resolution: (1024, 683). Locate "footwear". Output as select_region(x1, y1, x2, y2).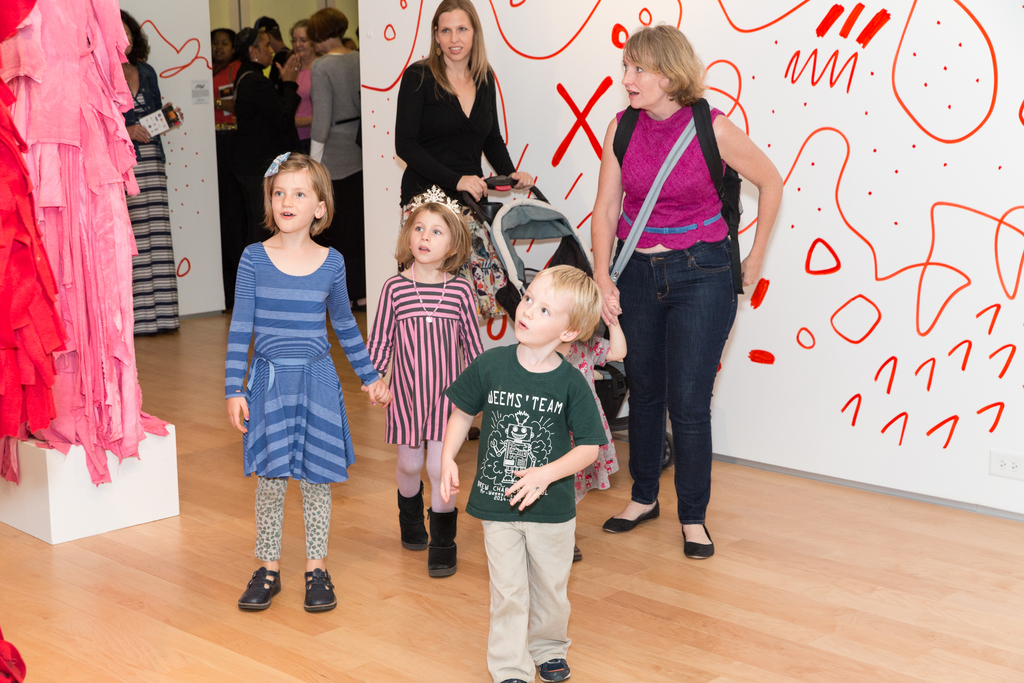
select_region(600, 500, 662, 532).
